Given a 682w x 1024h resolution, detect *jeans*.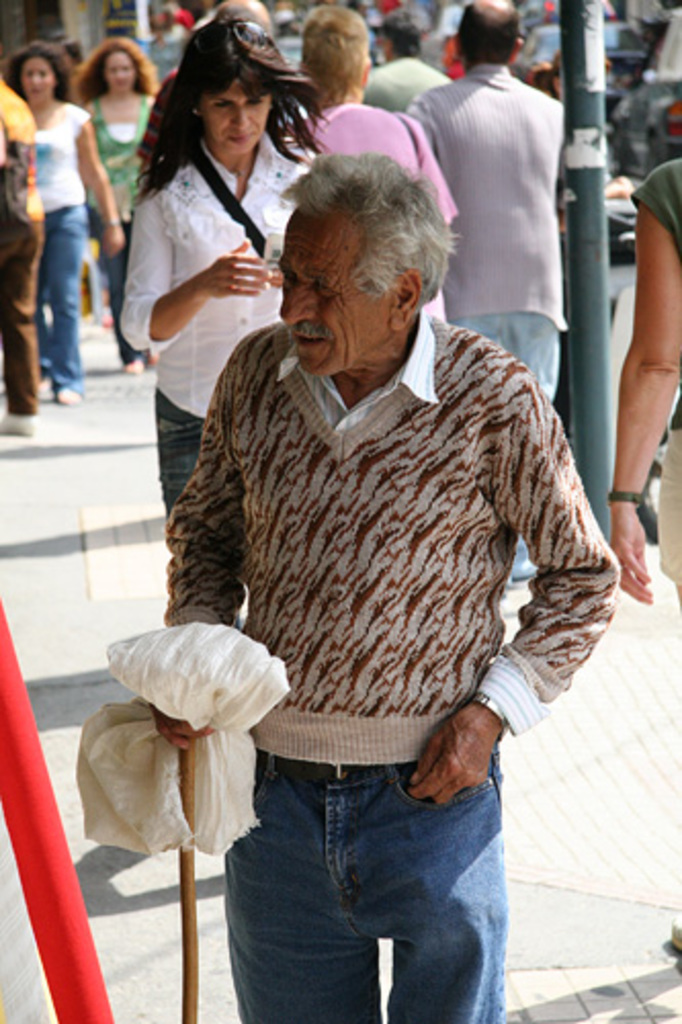
<box>45,209,84,393</box>.
